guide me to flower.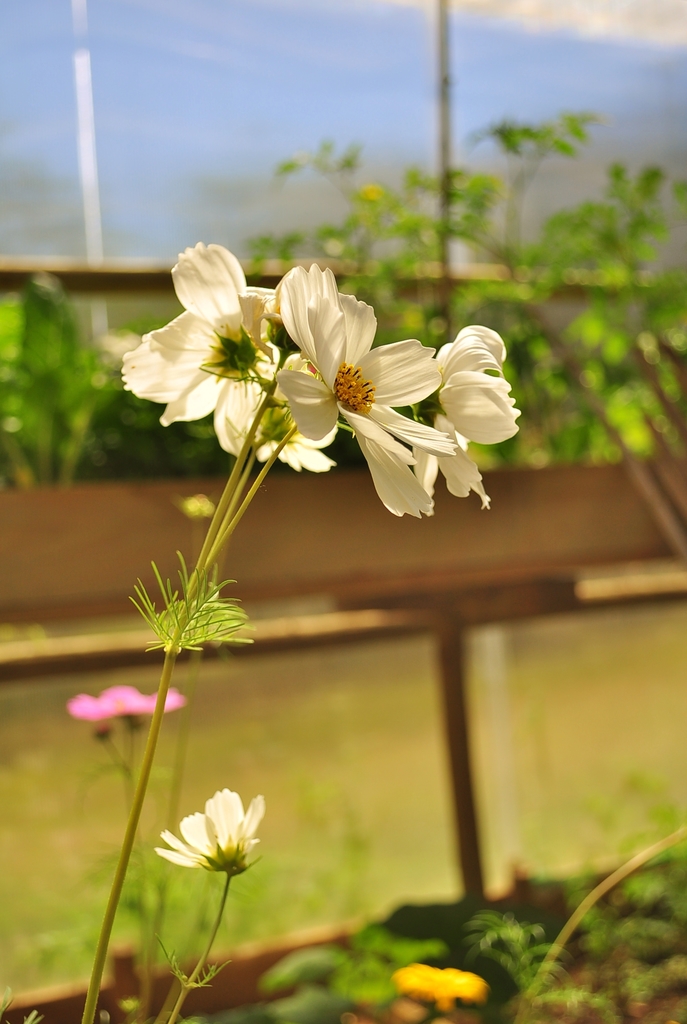
Guidance: <box>66,687,185,722</box>.
